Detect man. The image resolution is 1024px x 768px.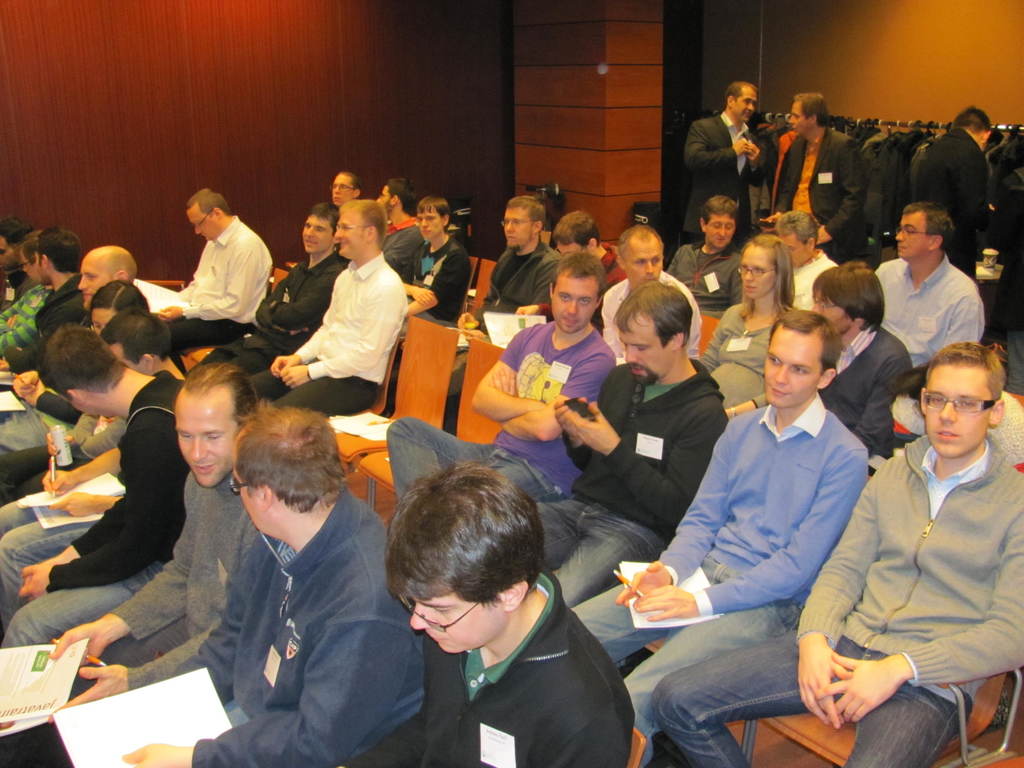
140,181,281,356.
